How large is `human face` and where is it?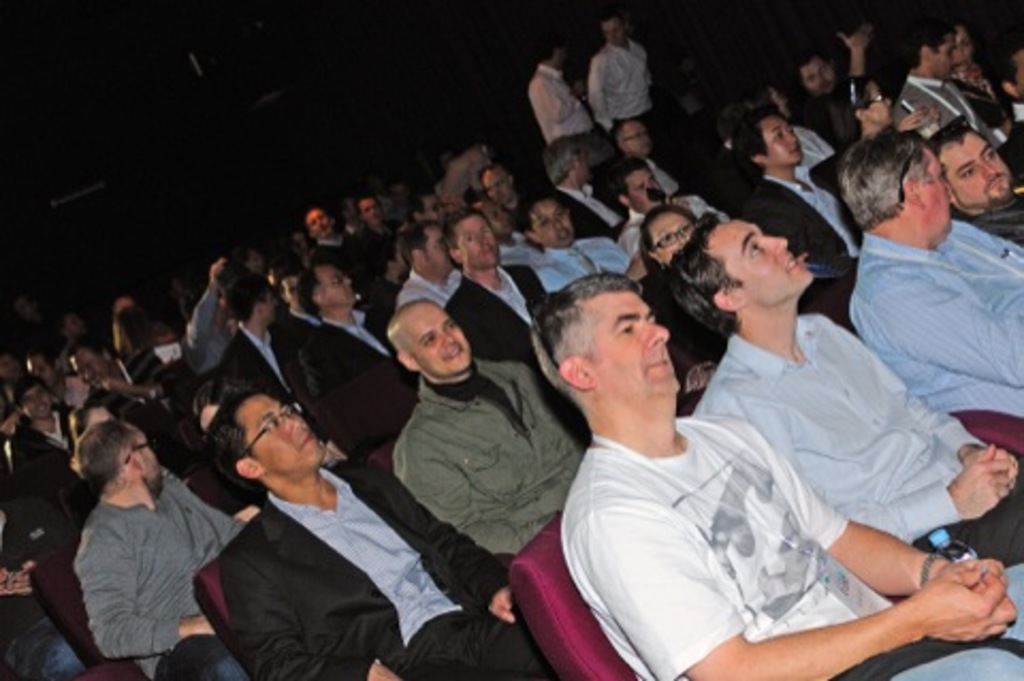
Bounding box: <box>655,220,689,258</box>.
